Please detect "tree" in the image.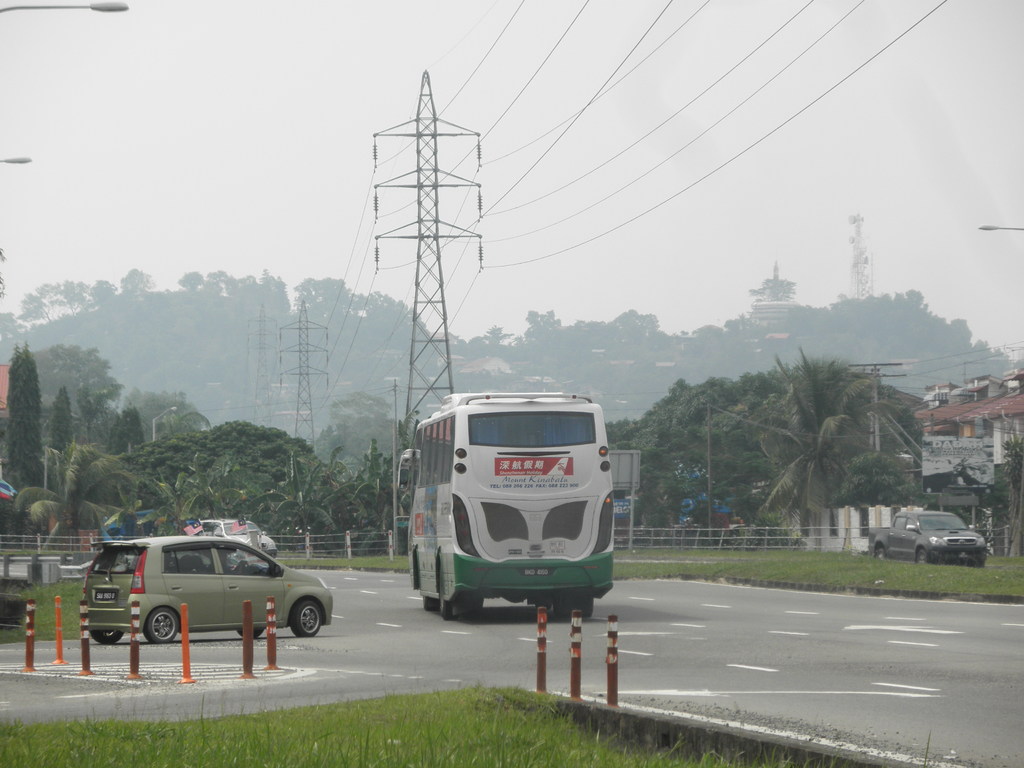
<bbox>202, 269, 240, 298</bbox>.
